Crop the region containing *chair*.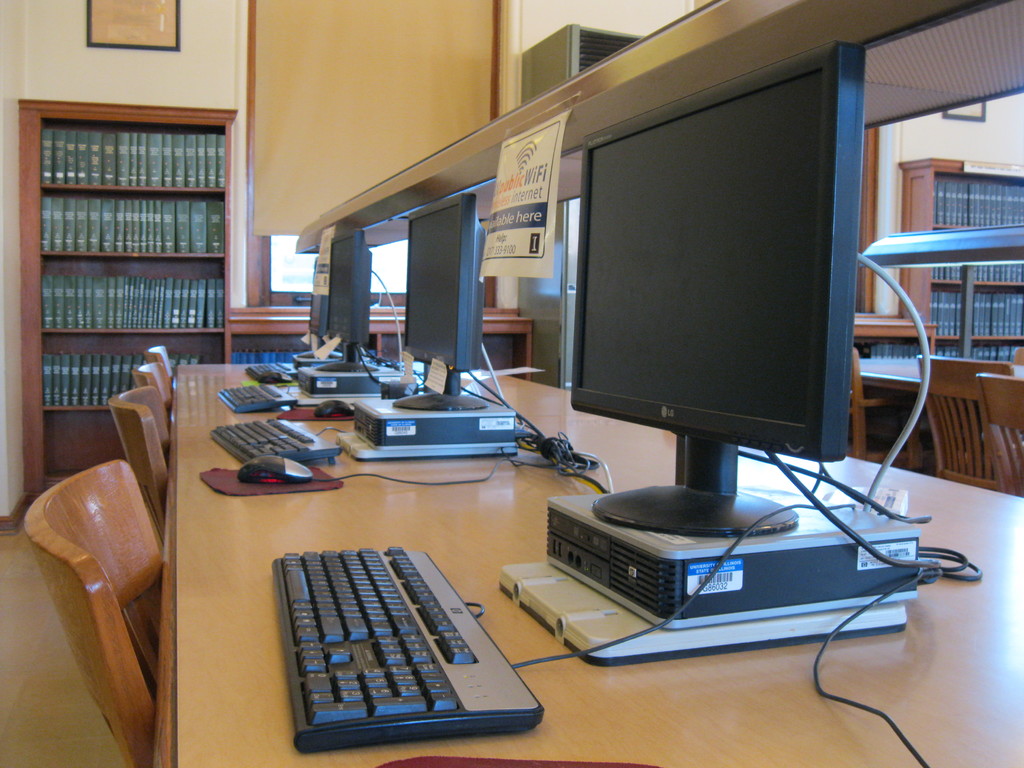
Crop region: bbox=[141, 344, 178, 380].
